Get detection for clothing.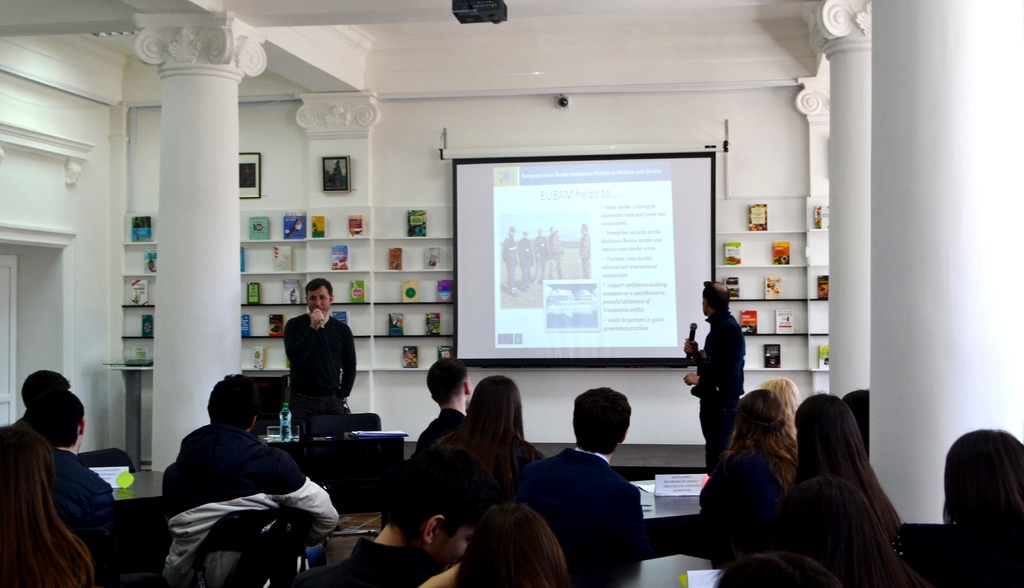
Detection: [x1=579, y1=234, x2=593, y2=275].
